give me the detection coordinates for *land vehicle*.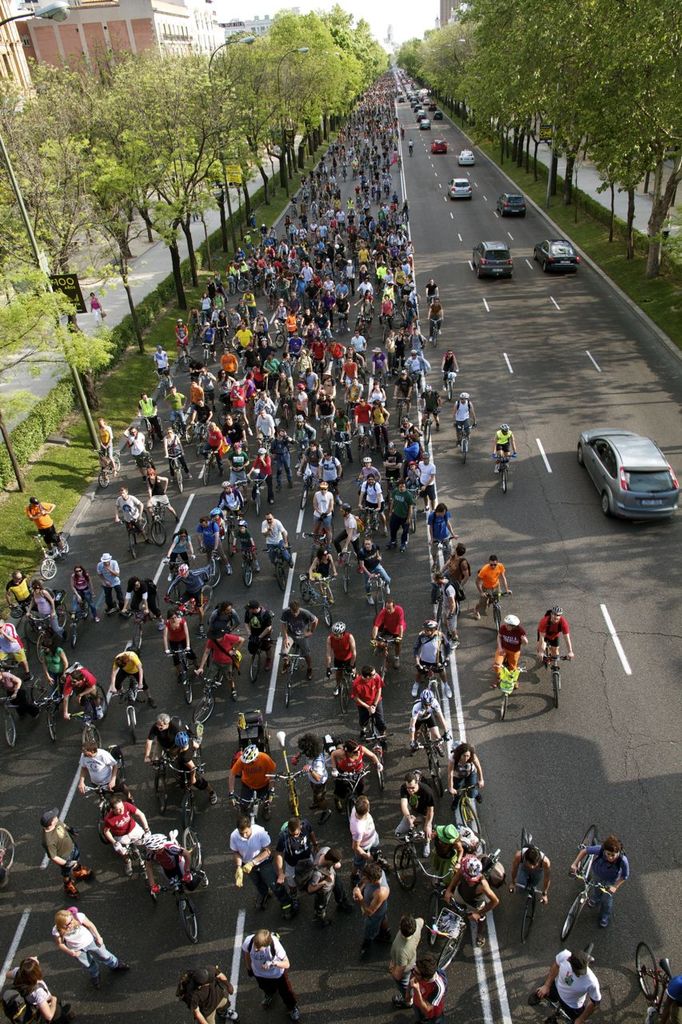
{"x1": 368, "y1": 702, "x2": 390, "y2": 779}.
